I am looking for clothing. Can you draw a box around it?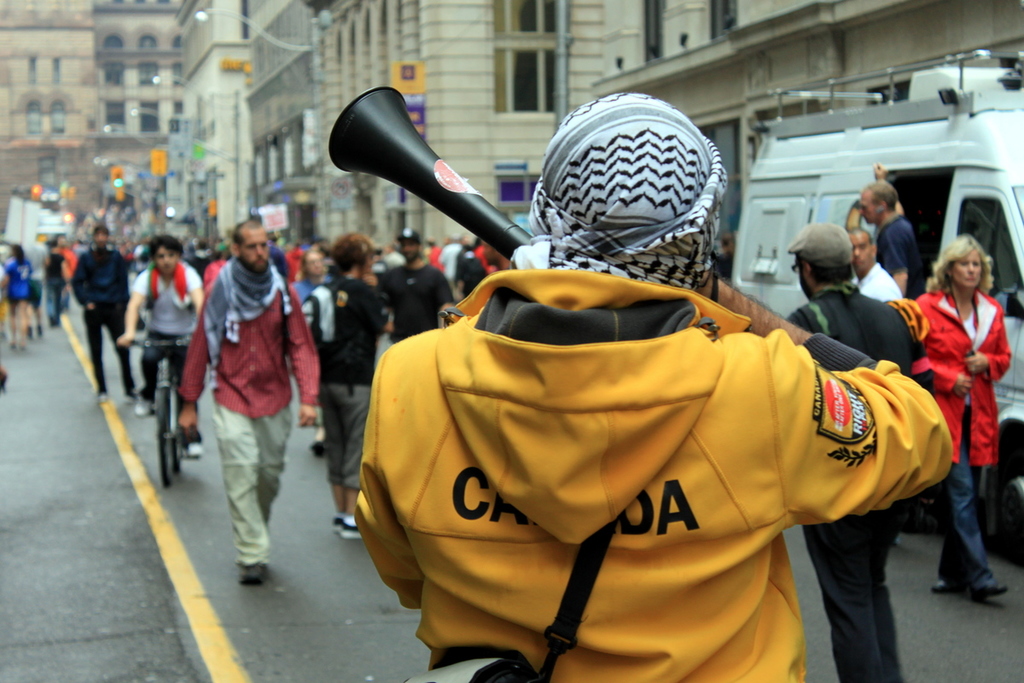
Sure, the bounding box is <bbox>903, 295, 1011, 586</bbox>.
